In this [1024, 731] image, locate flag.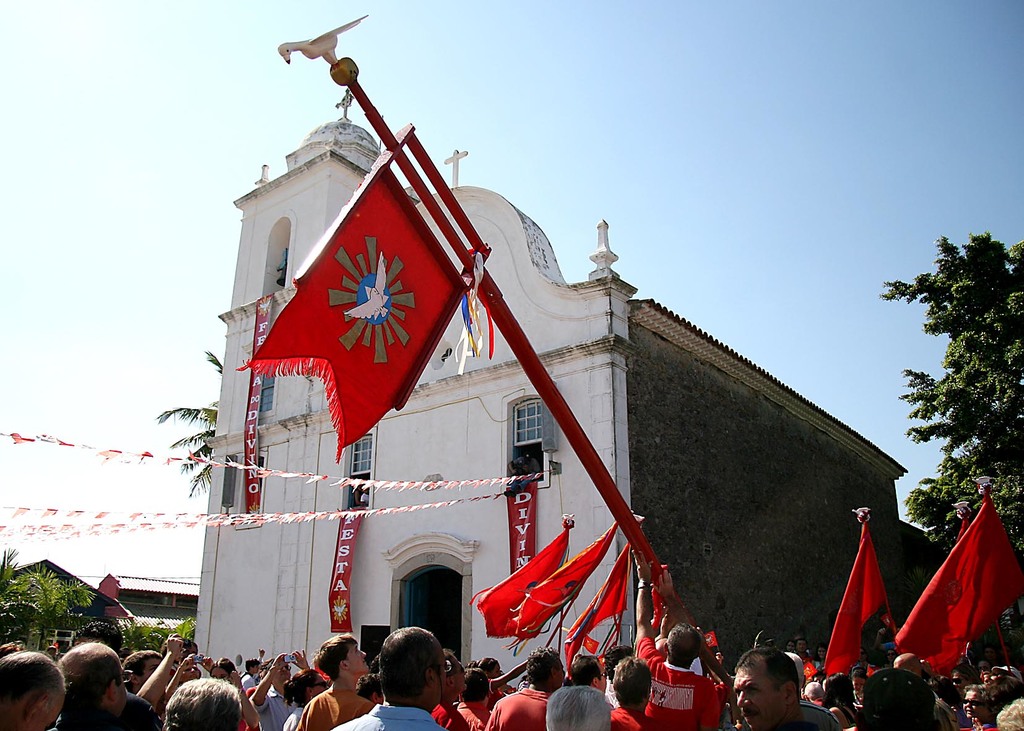
Bounding box: 467/526/567/637.
